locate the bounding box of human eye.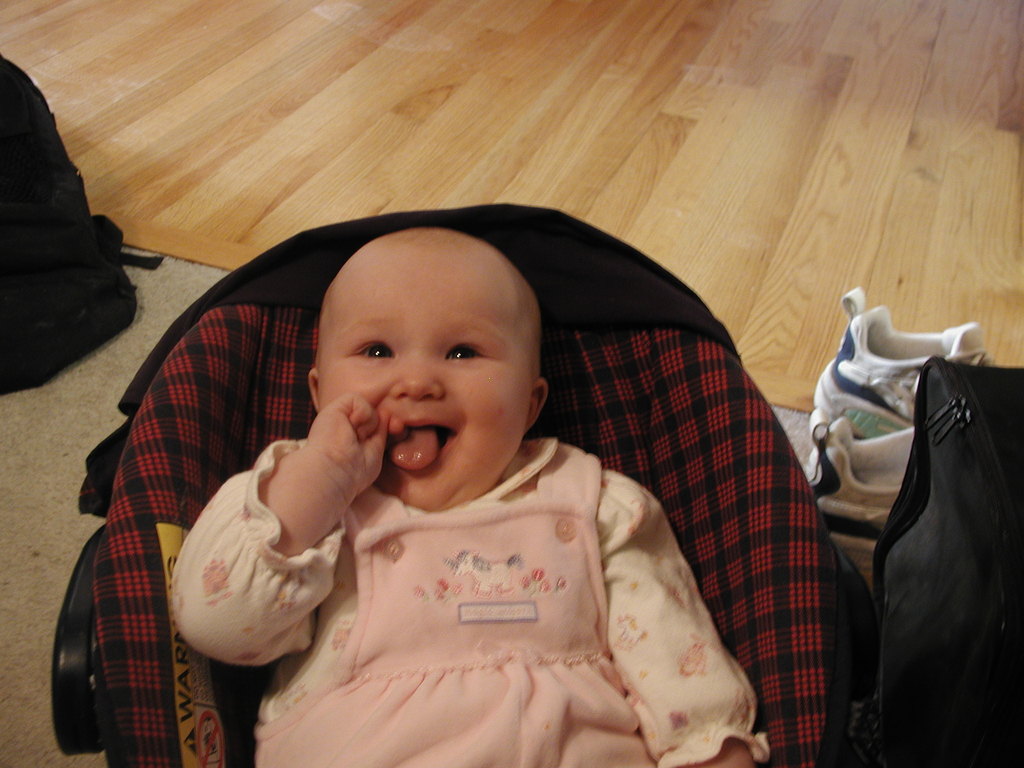
Bounding box: [347, 338, 397, 362].
